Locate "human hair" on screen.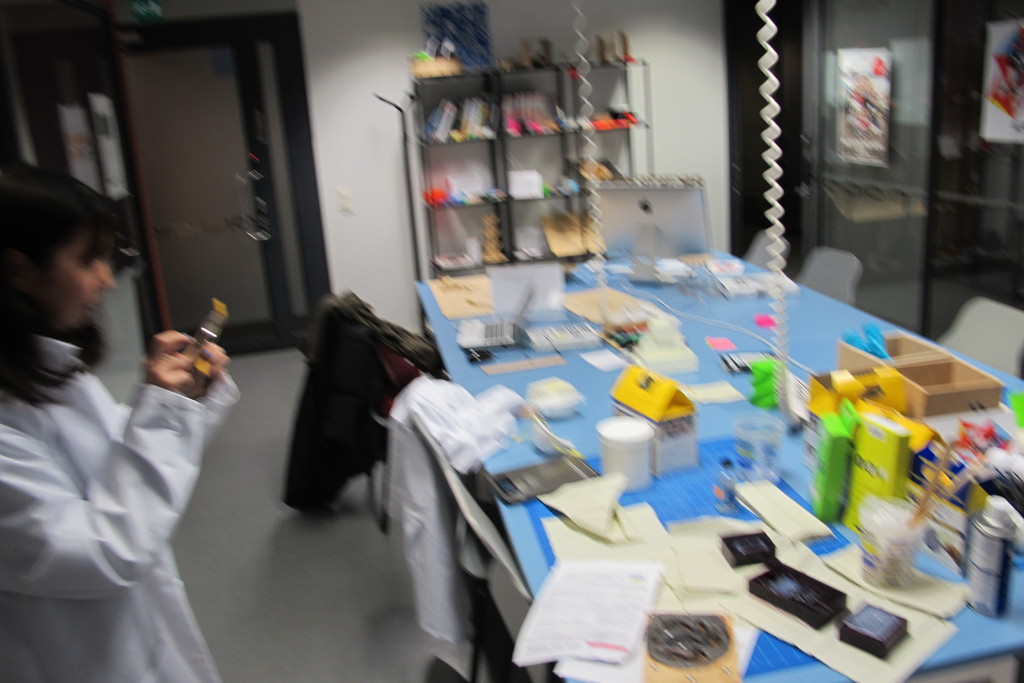
On screen at box(0, 153, 111, 408).
